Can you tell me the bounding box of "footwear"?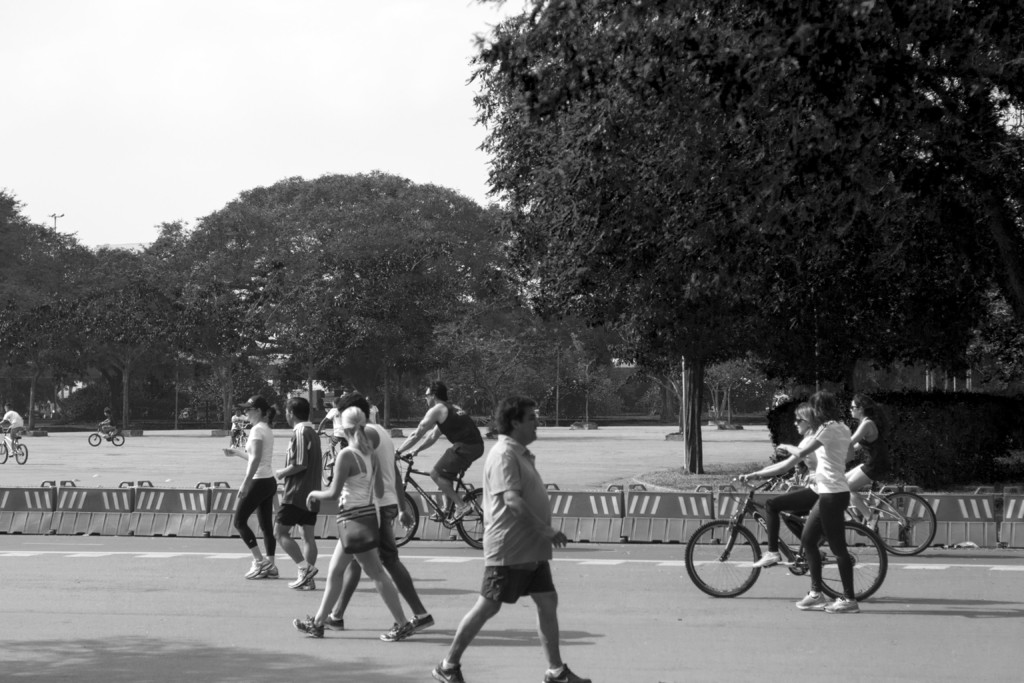
[left=428, top=657, right=463, bottom=682].
